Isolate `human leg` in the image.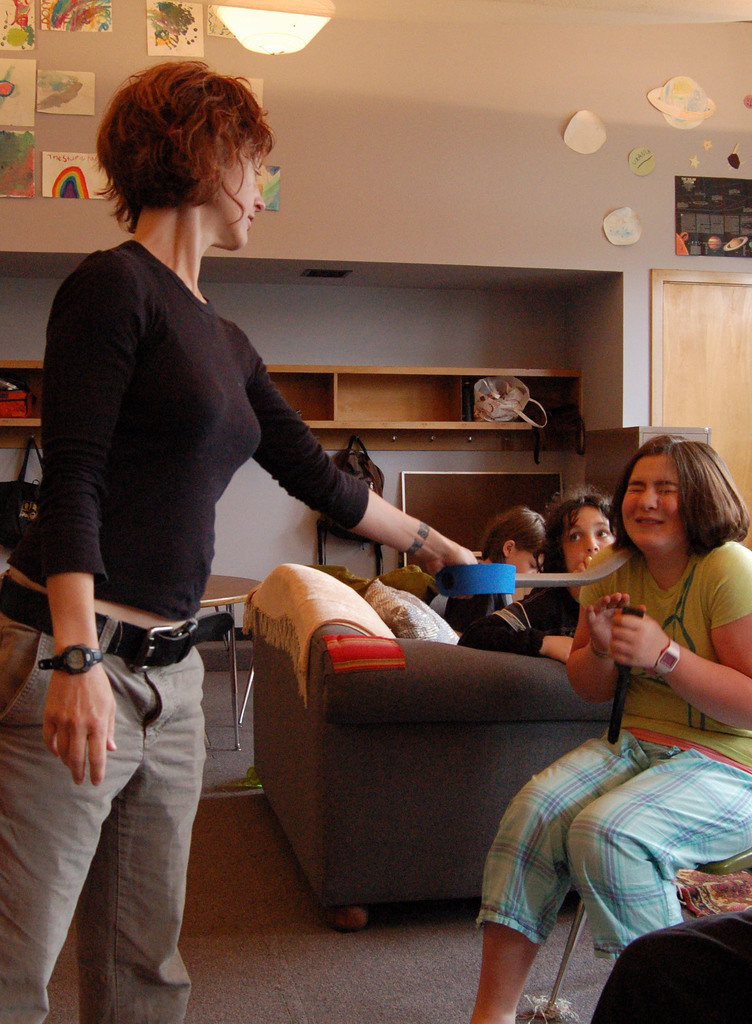
Isolated region: left=84, top=619, right=231, bottom=1020.
